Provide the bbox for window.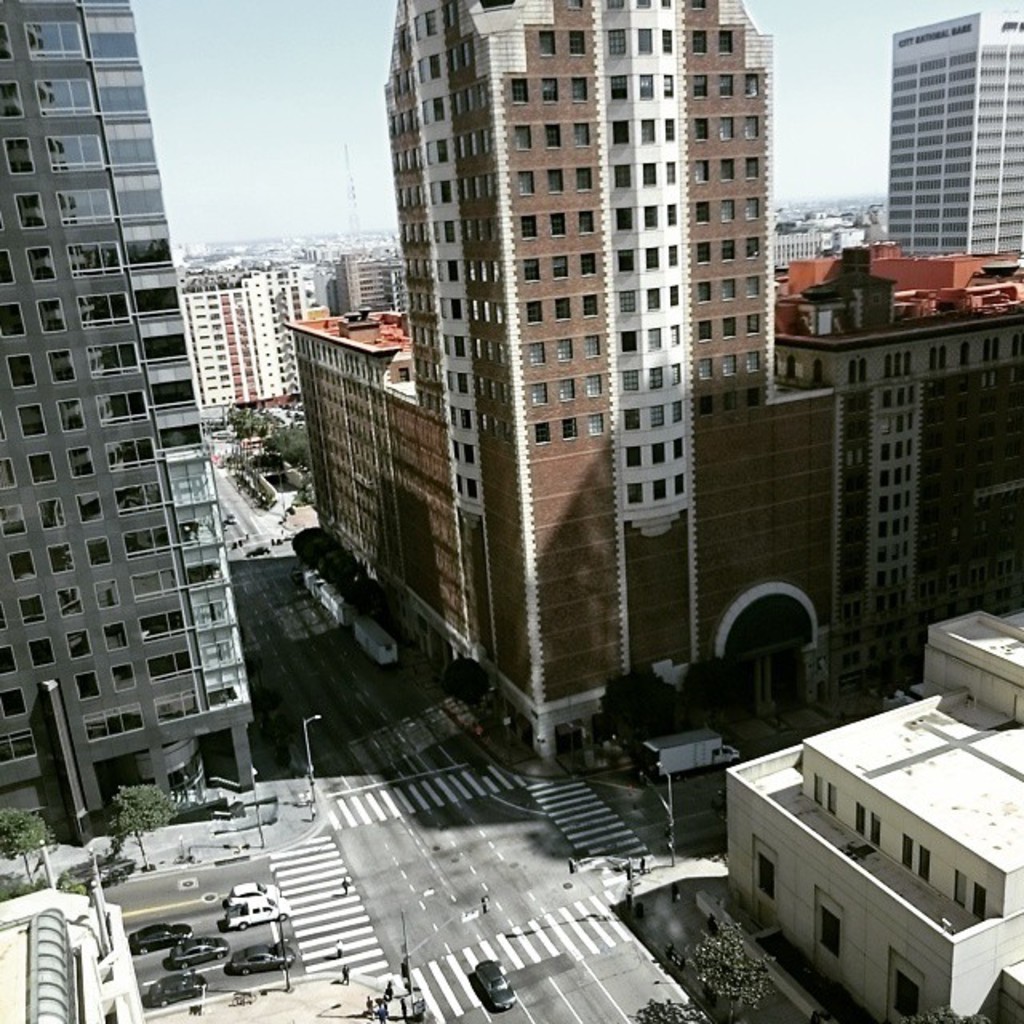
x1=634, y1=0, x2=659, y2=11.
